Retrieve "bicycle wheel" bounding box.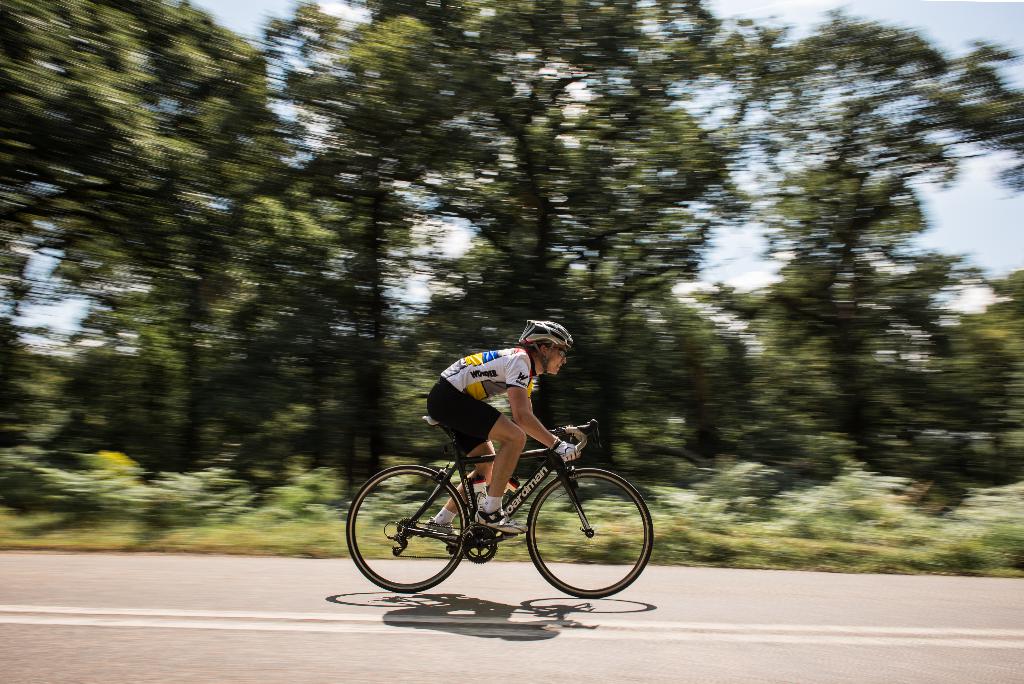
Bounding box: l=515, t=466, r=637, b=606.
